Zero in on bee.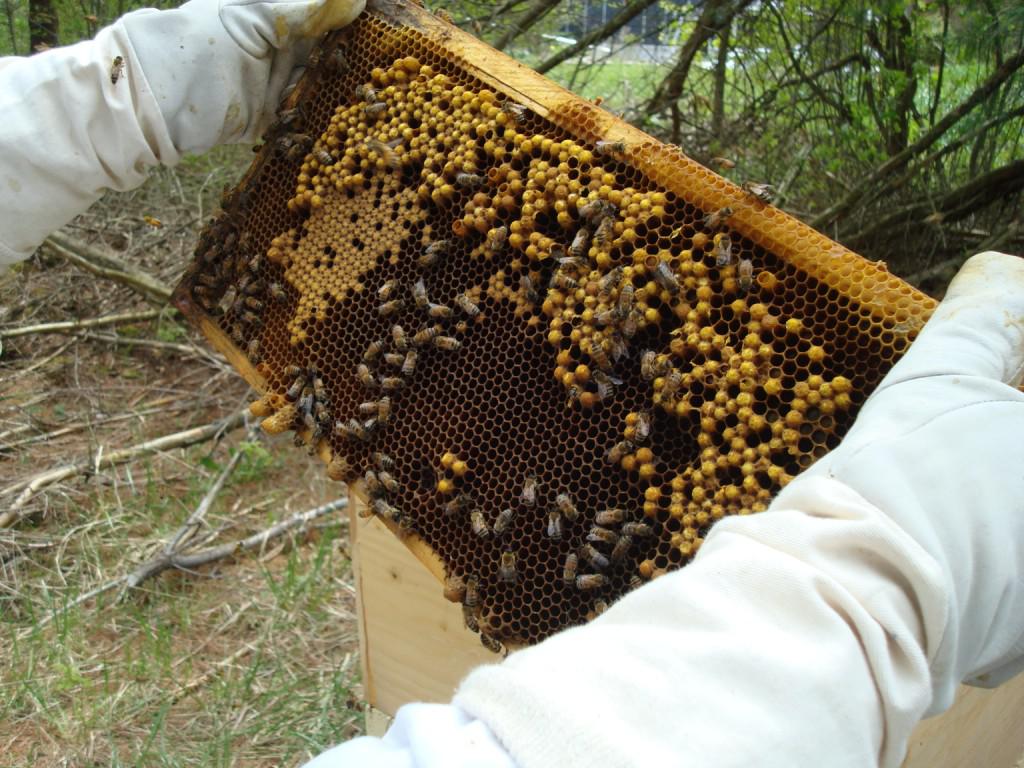
Zeroed in: {"left": 249, "top": 336, "right": 260, "bottom": 366}.
